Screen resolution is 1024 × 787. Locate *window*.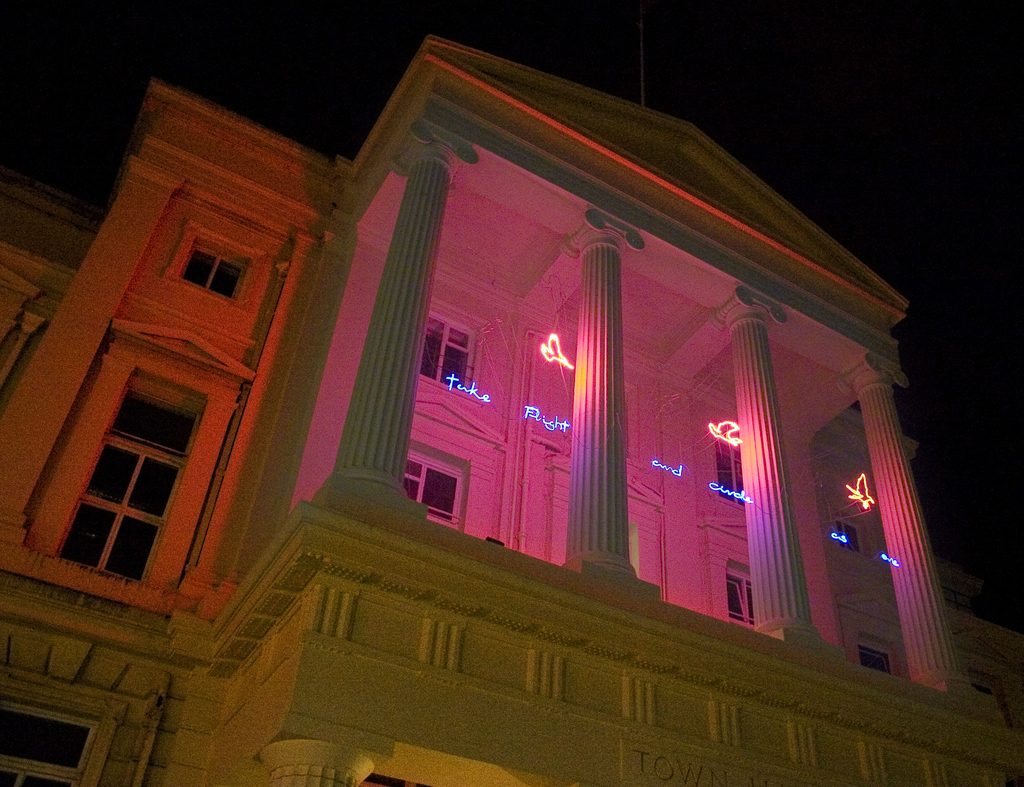
[414, 308, 477, 392].
